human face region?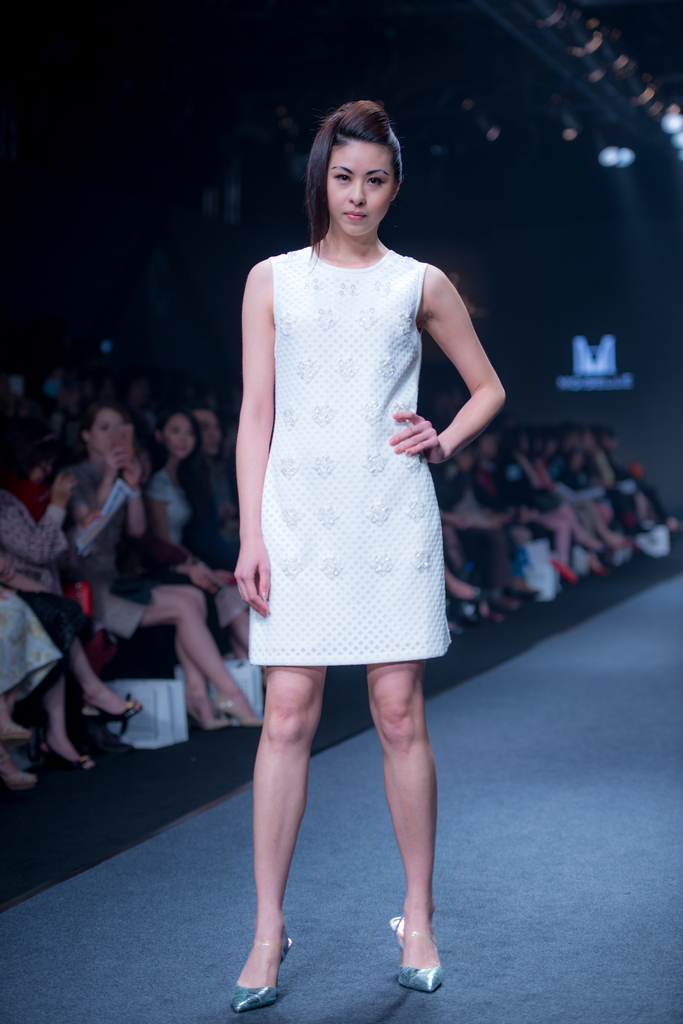
328 142 394 236
